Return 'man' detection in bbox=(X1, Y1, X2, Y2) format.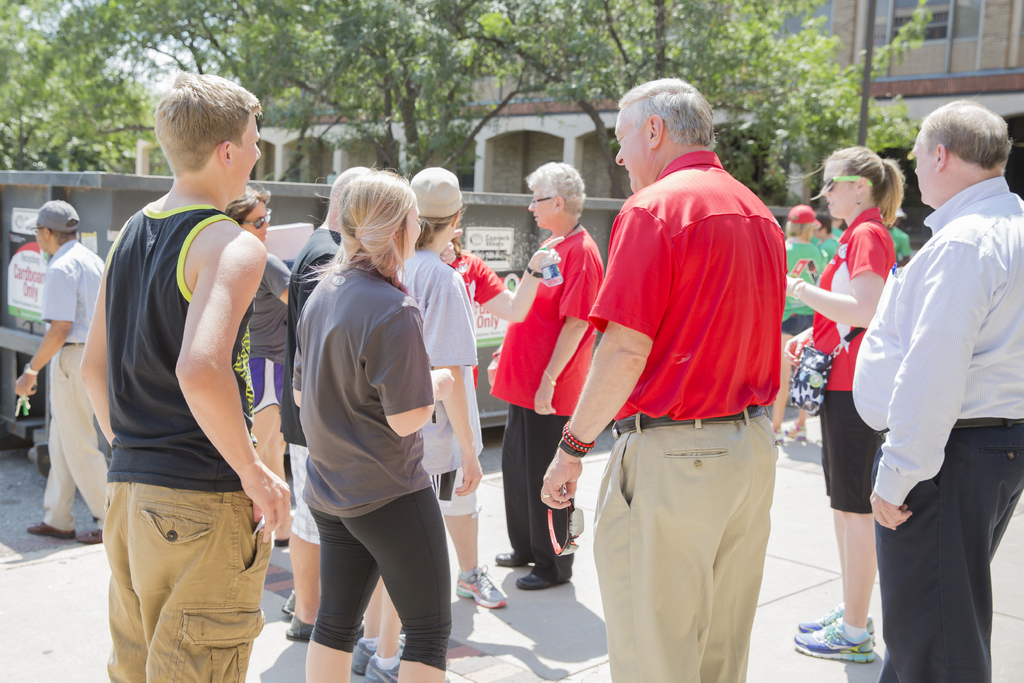
bbox=(105, 77, 291, 682).
